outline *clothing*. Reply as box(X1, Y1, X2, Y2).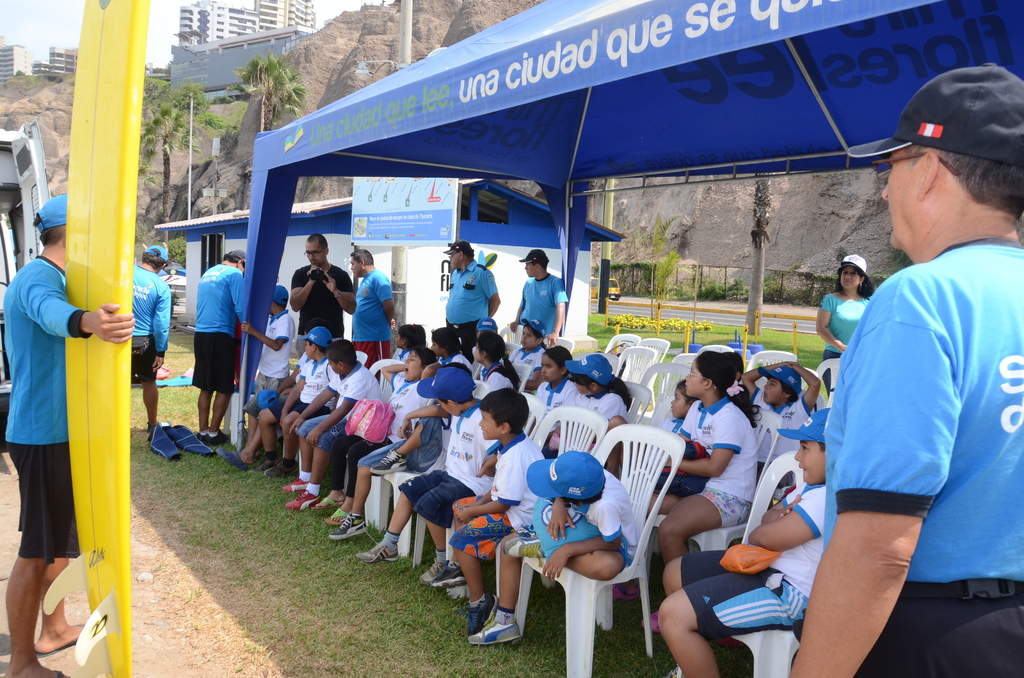
box(556, 346, 626, 378).
